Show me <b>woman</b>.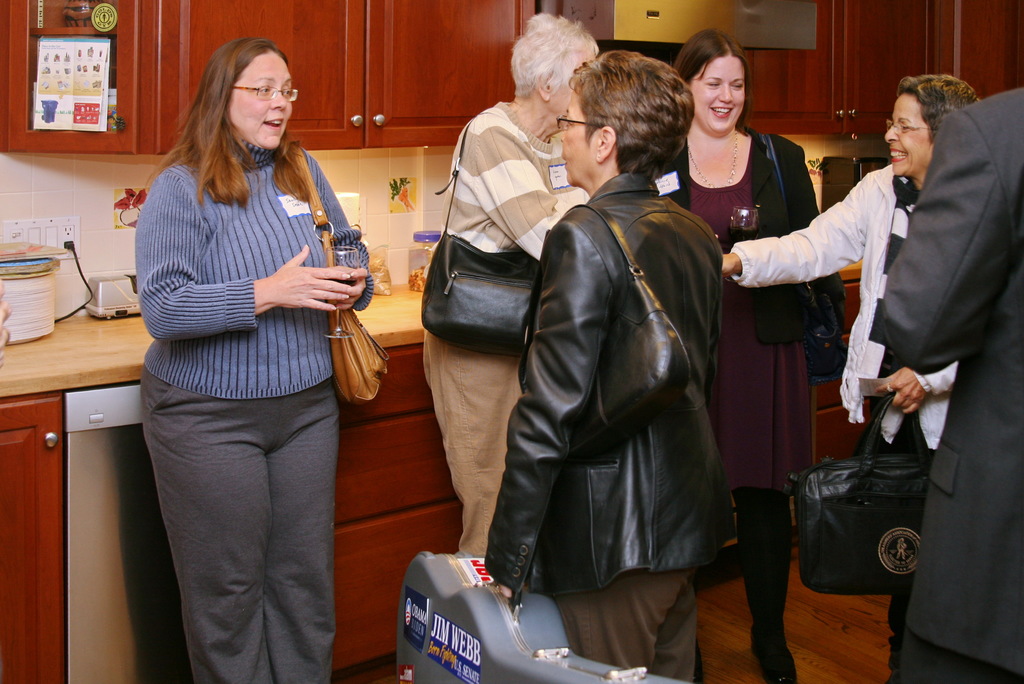
<b>woman</b> is here: 483, 52, 727, 683.
